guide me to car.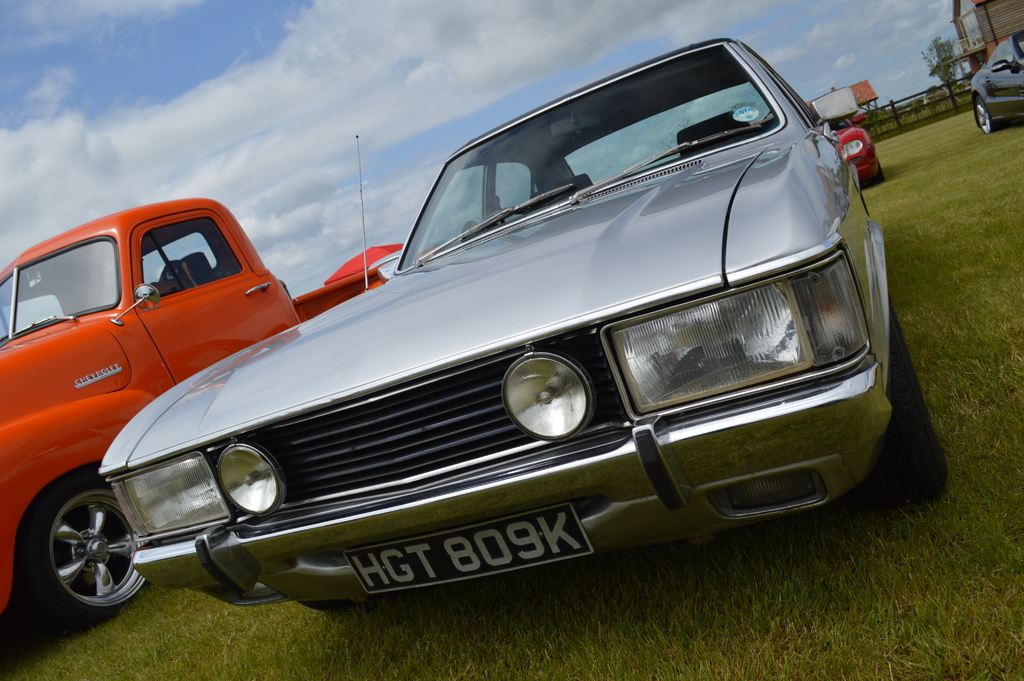
Guidance: (x1=968, y1=31, x2=1023, y2=136).
